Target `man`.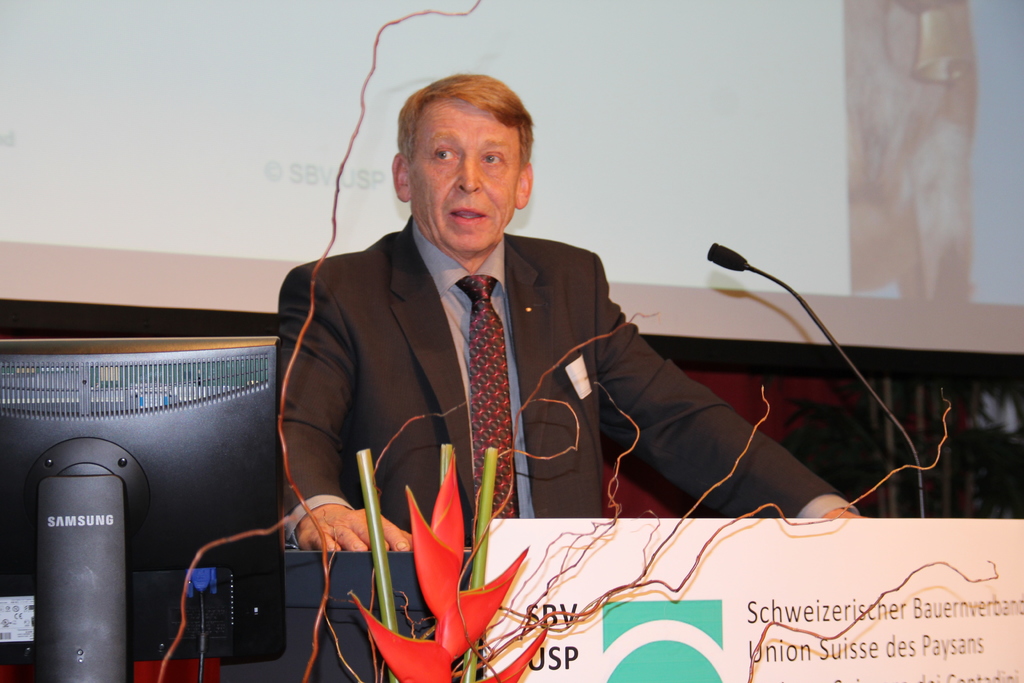
Target region: [x1=239, y1=56, x2=812, y2=620].
